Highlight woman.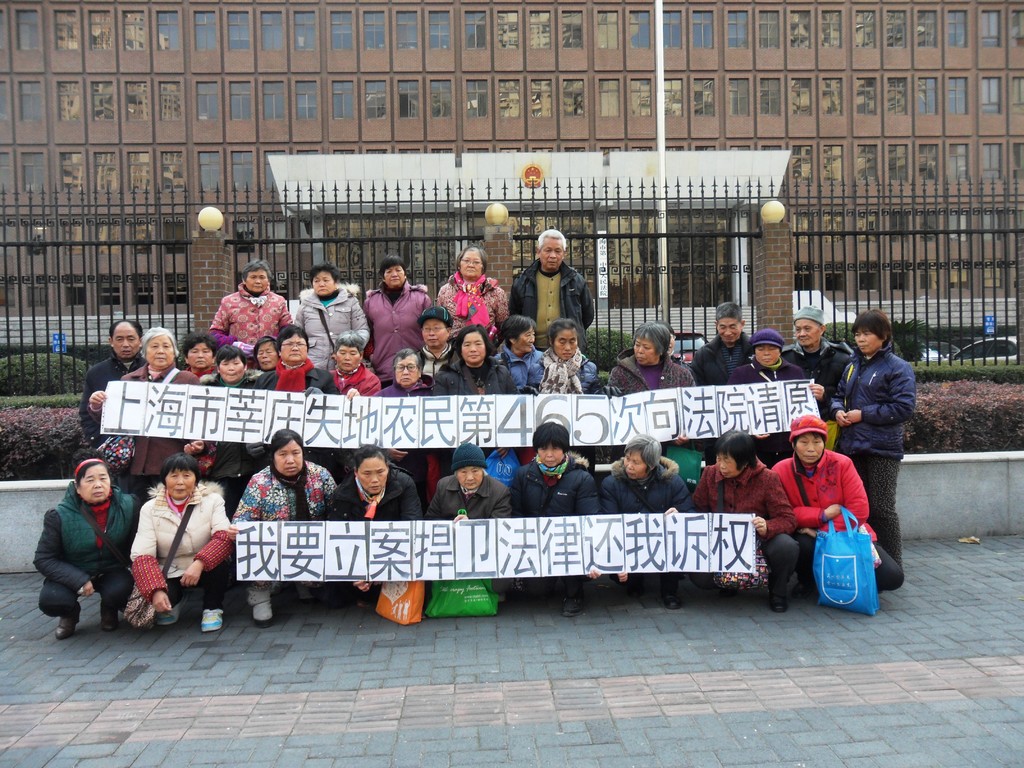
Highlighted region: region(435, 246, 513, 353).
